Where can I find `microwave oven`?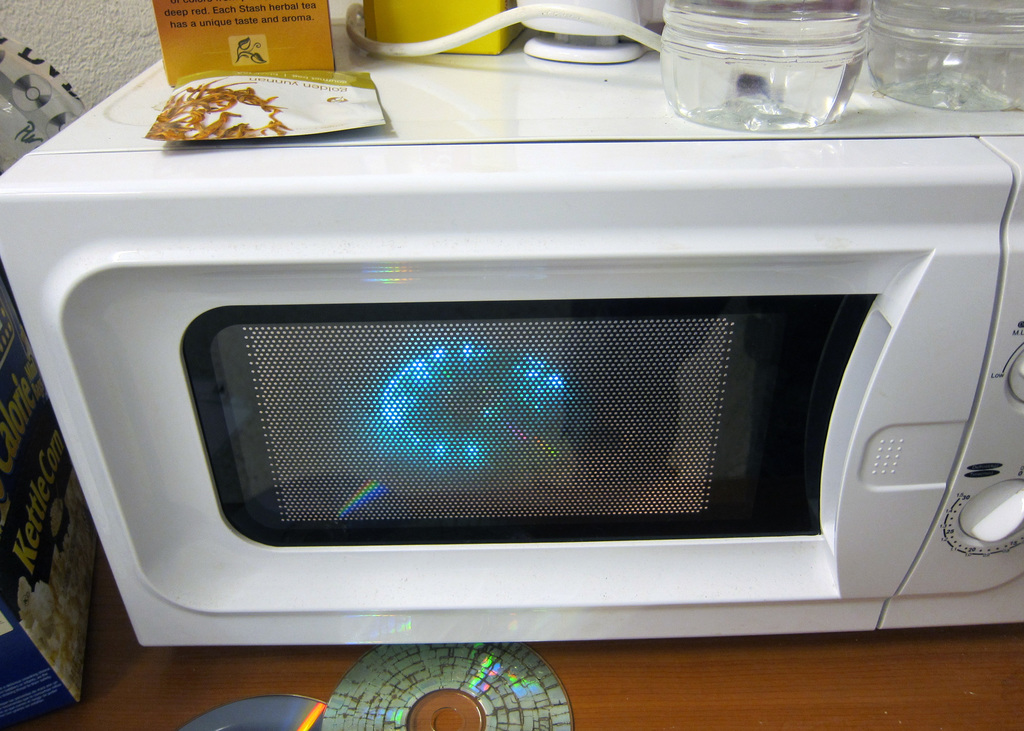
You can find it at region(0, 17, 1023, 644).
